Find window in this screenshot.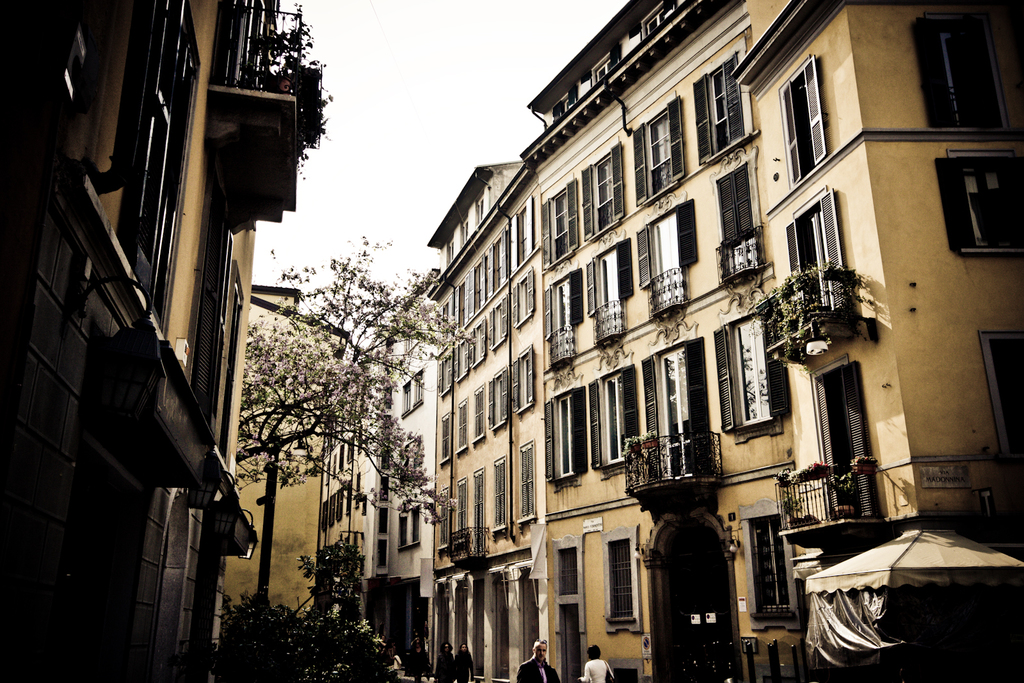
The bounding box for window is bbox=(640, 200, 700, 289).
